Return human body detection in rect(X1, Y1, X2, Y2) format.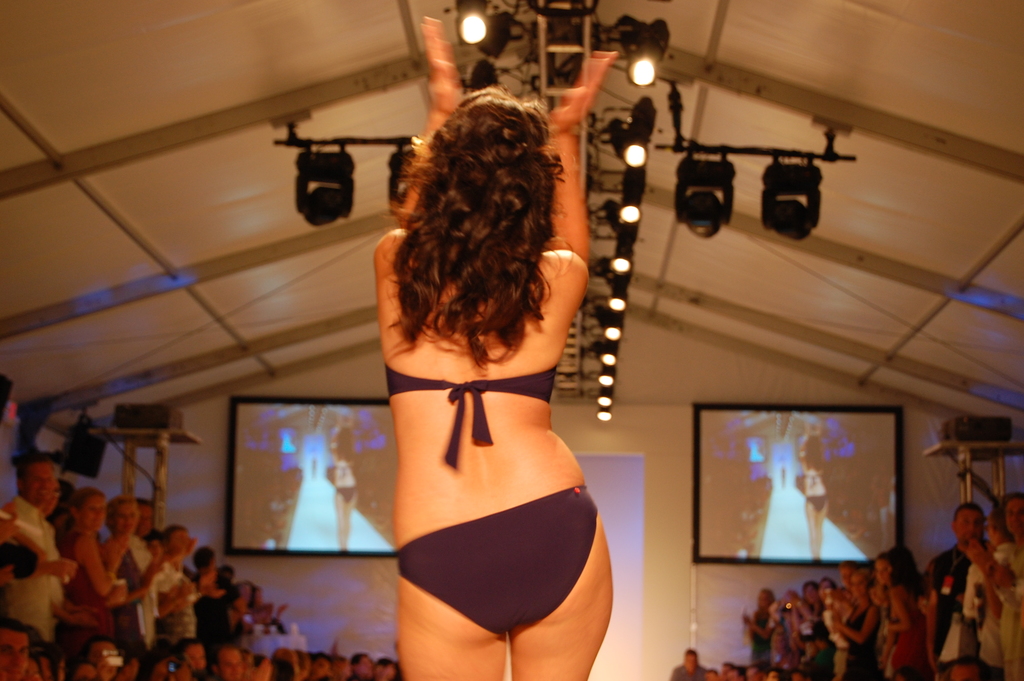
rect(959, 518, 1010, 677).
